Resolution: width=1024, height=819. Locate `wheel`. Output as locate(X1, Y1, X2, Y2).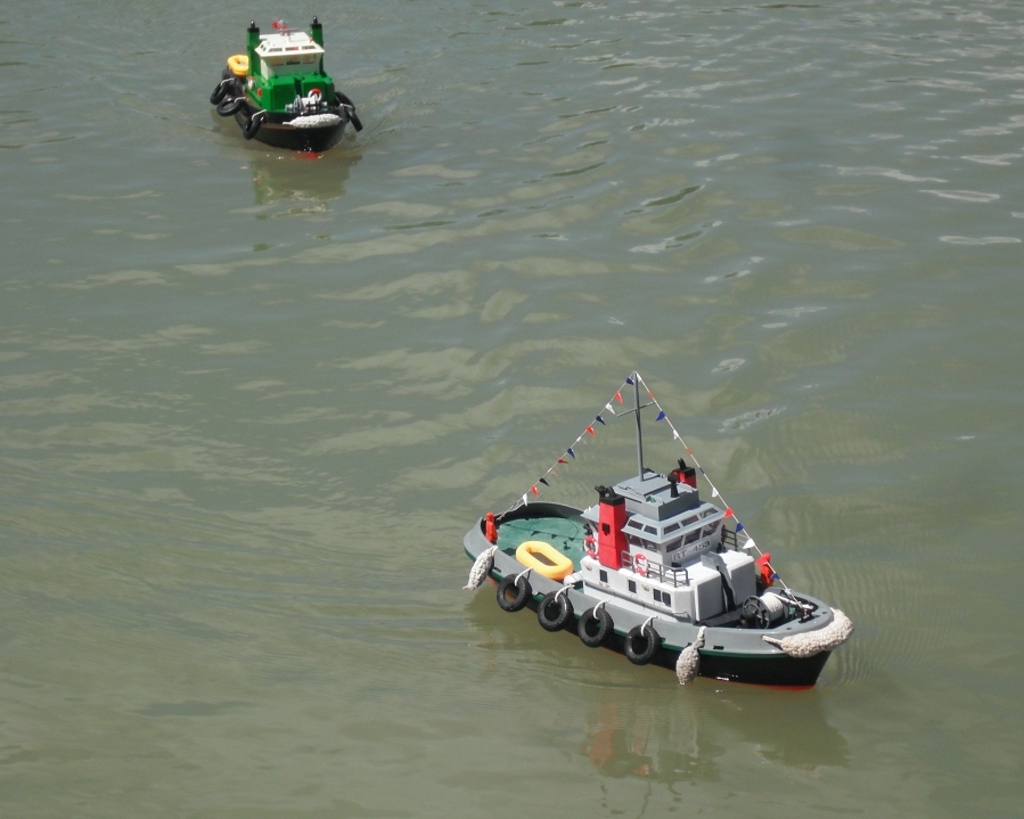
locate(494, 572, 533, 614).
